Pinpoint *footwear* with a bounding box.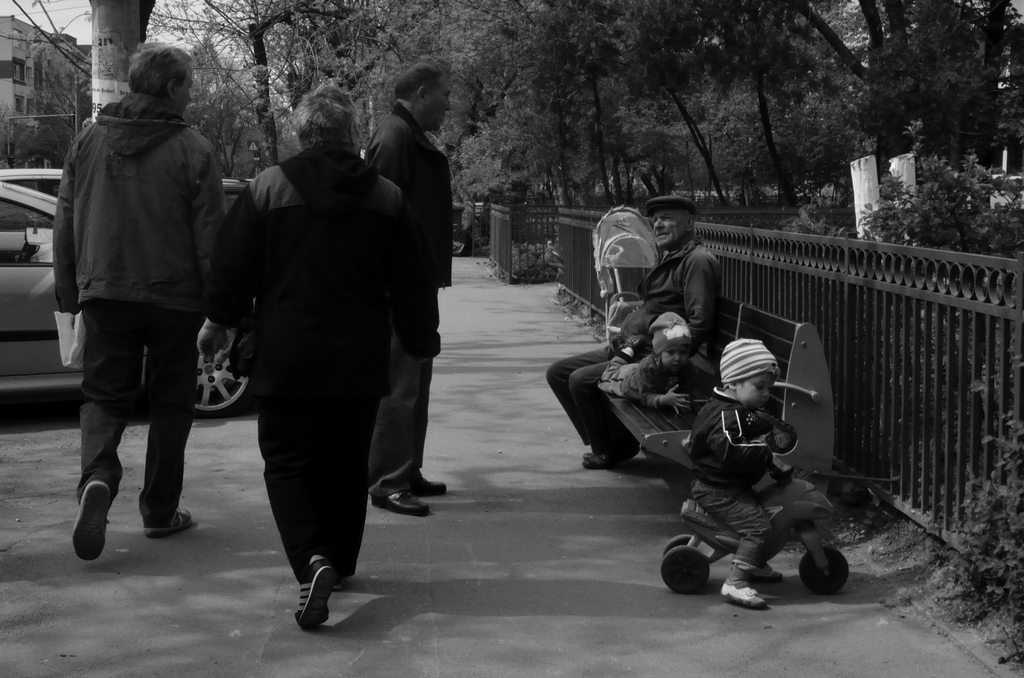
<bbox>71, 478, 108, 565</bbox>.
